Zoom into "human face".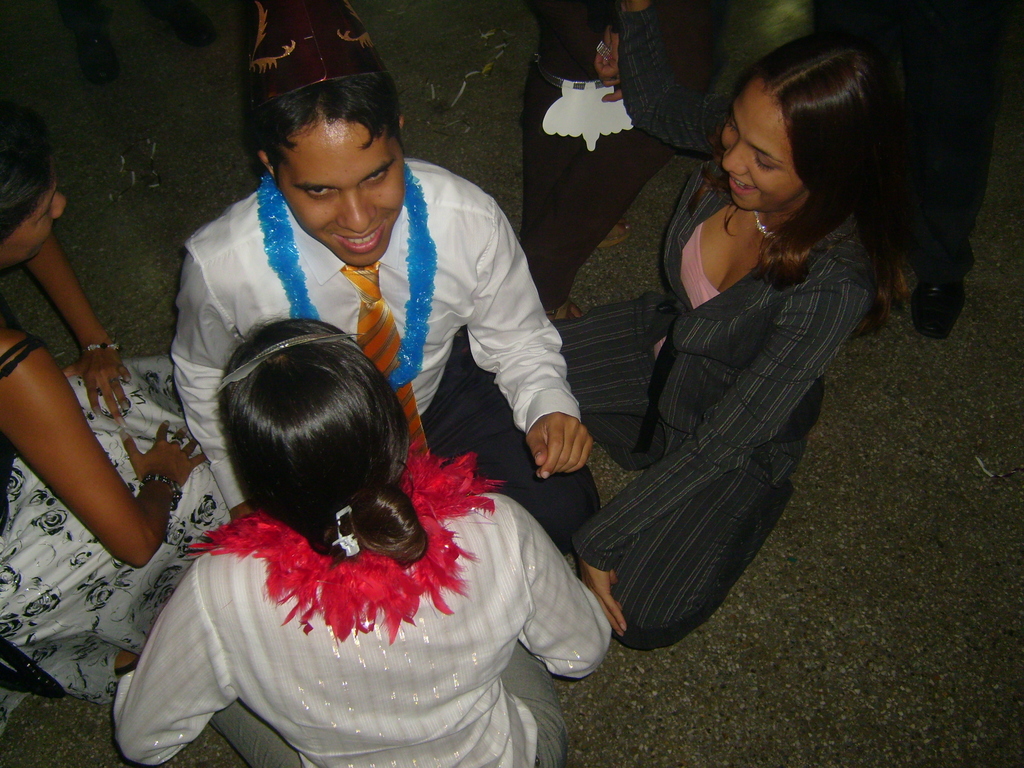
Zoom target: (723,81,807,211).
